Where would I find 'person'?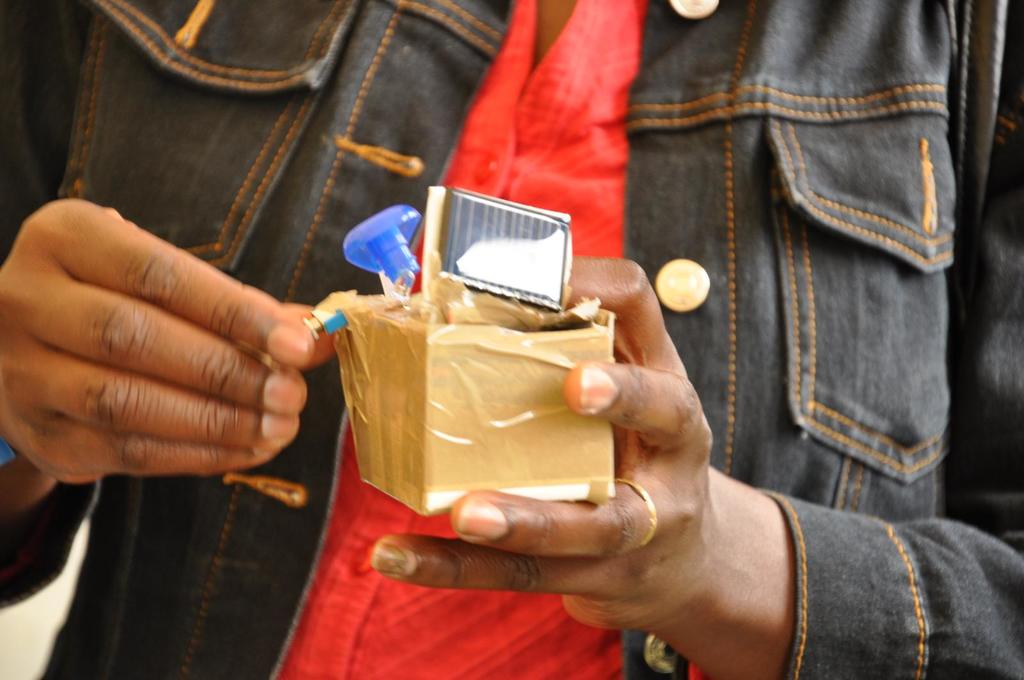
At crop(0, 0, 1021, 679).
